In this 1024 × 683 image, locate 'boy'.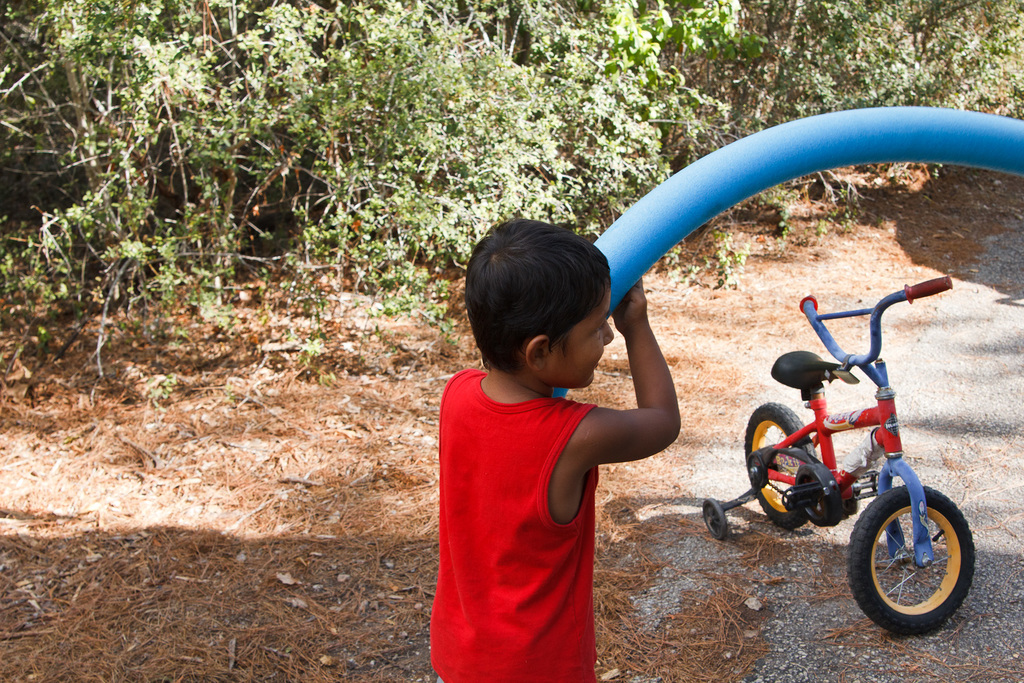
Bounding box: bbox=(415, 219, 684, 670).
